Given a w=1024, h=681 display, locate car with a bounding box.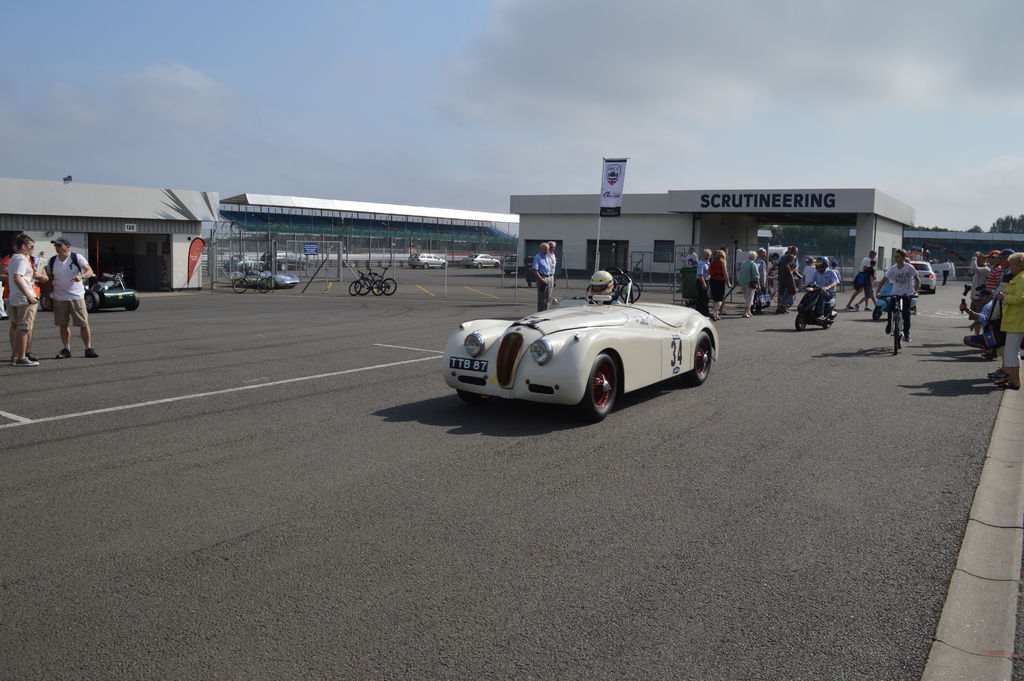
Located: {"x1": 445, "y1": 282, "x2": 725, "y2": 422}.
